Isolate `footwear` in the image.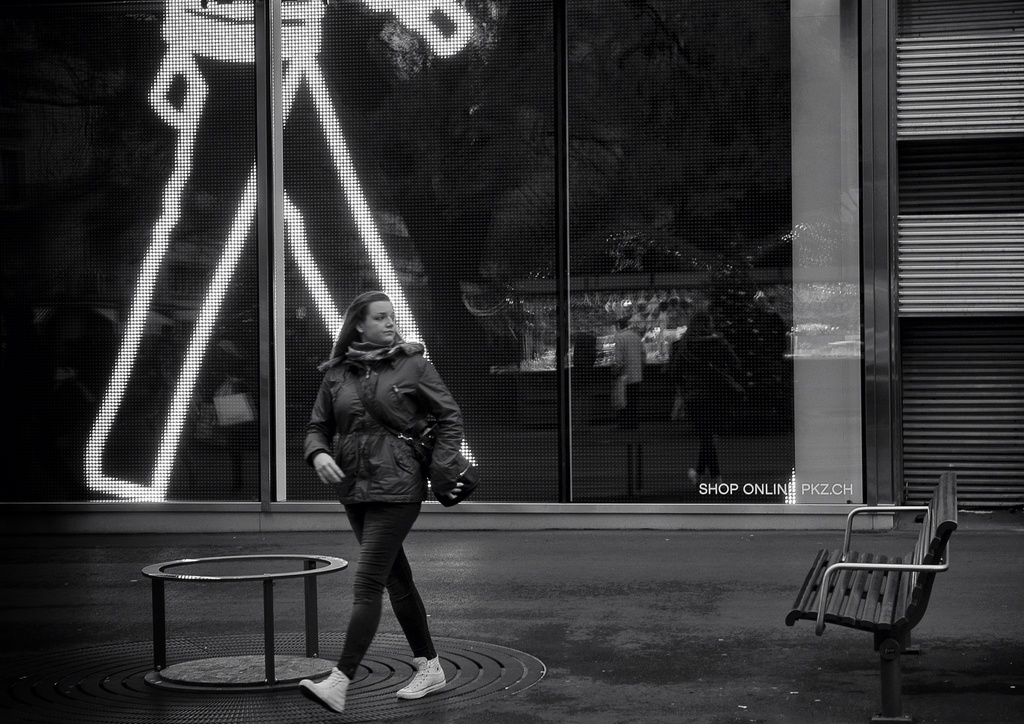
Isolated region: (left=397, top=658, right=445, bottom=700).
